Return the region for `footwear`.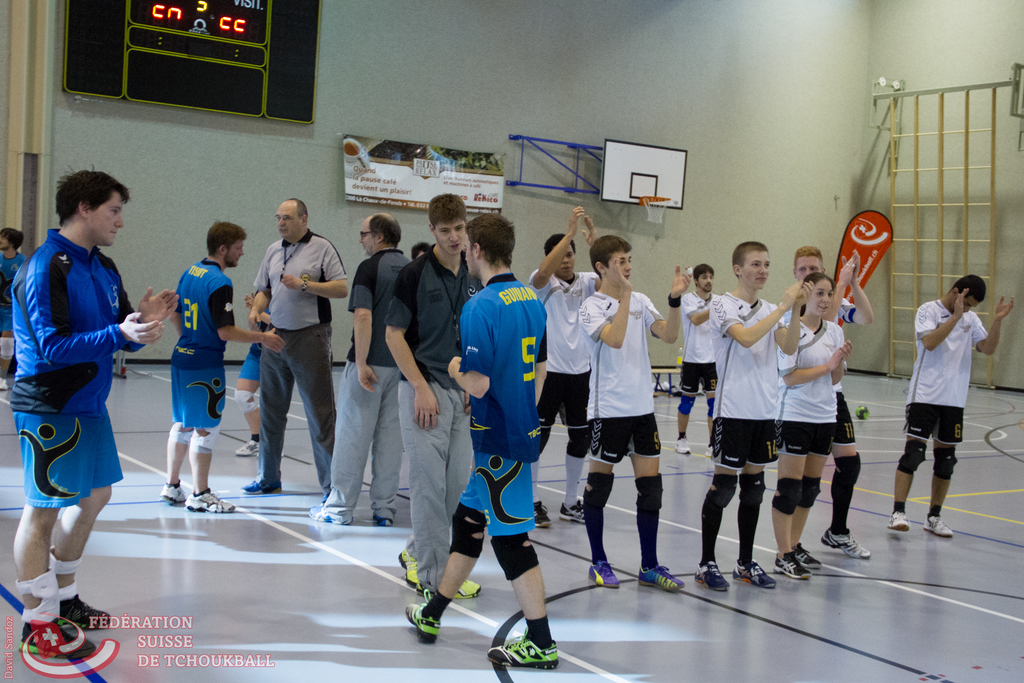
[x1=13, y1=627, x2=96, y2=661].
